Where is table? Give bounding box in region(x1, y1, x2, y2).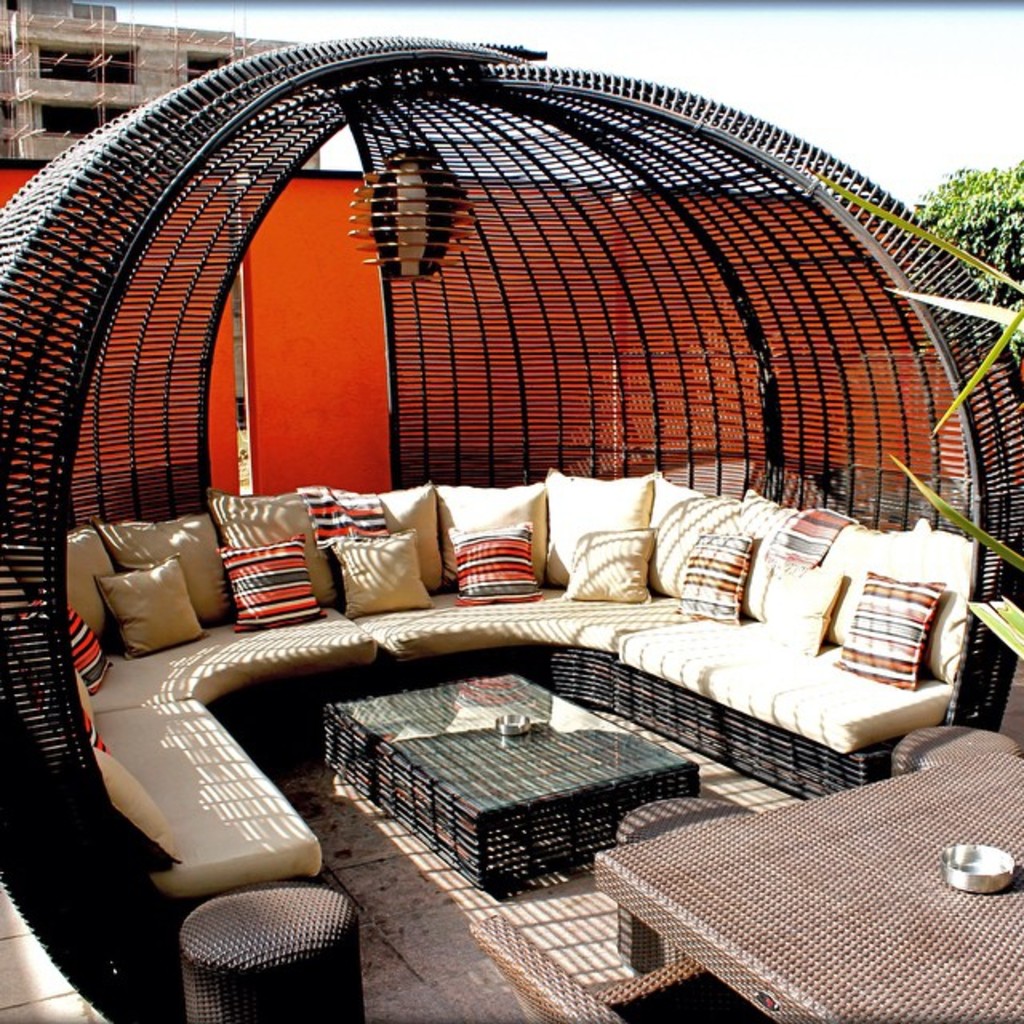
region(328, 672, 702, 886).
